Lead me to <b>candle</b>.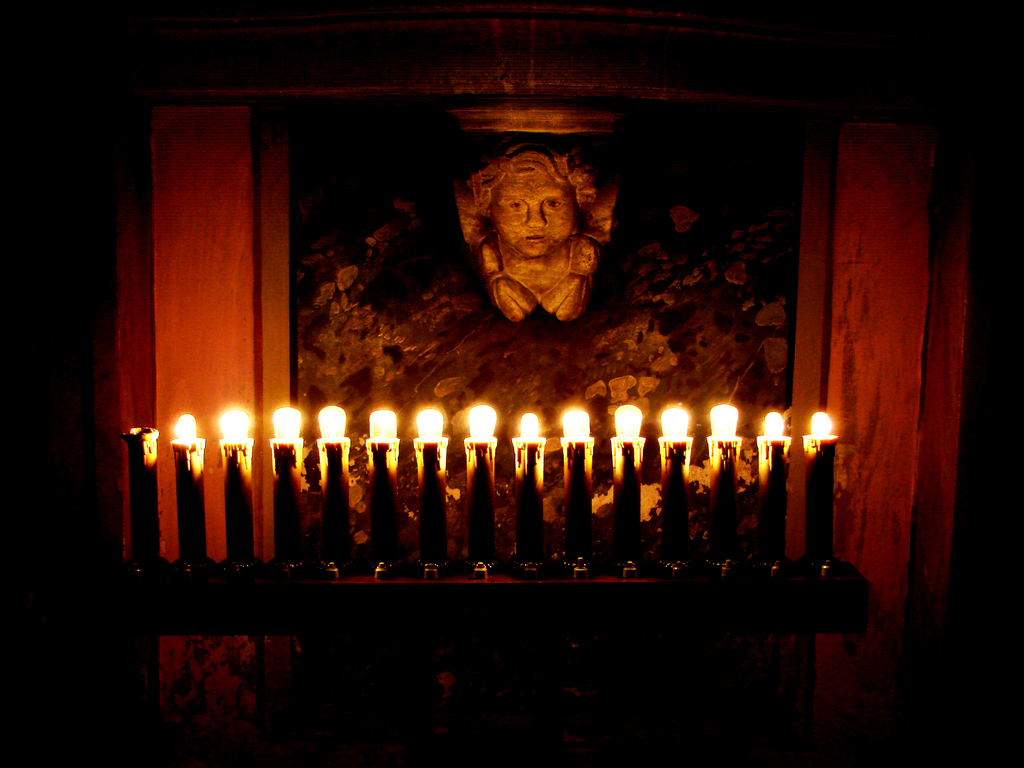
Lead to (508,415,549,560).
